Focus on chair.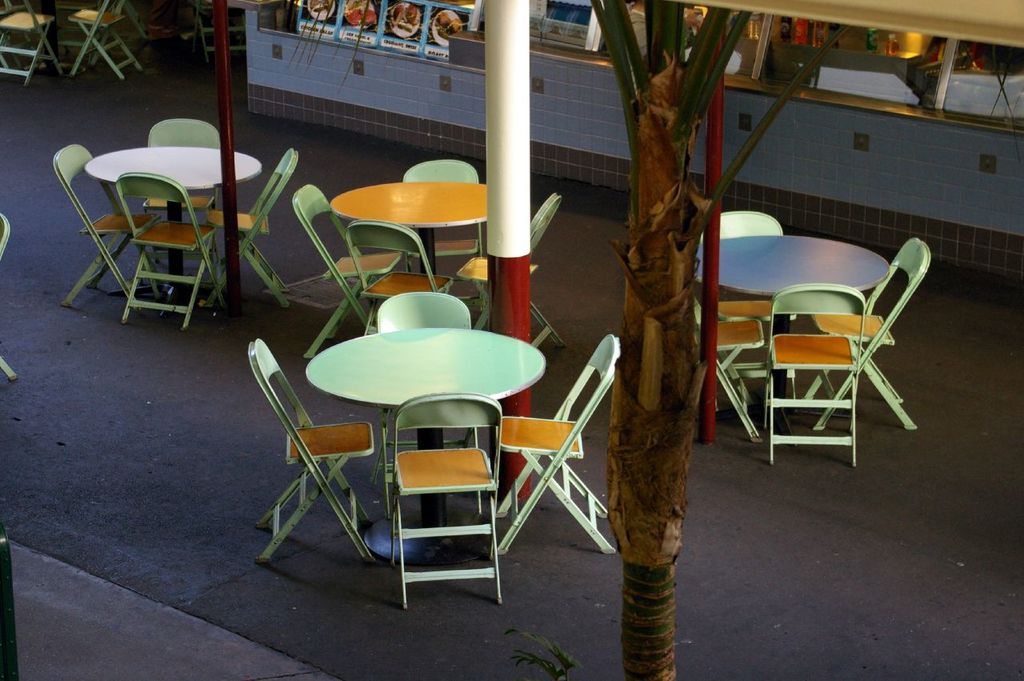
Focused at select_region(139, 117, 225, 277).
